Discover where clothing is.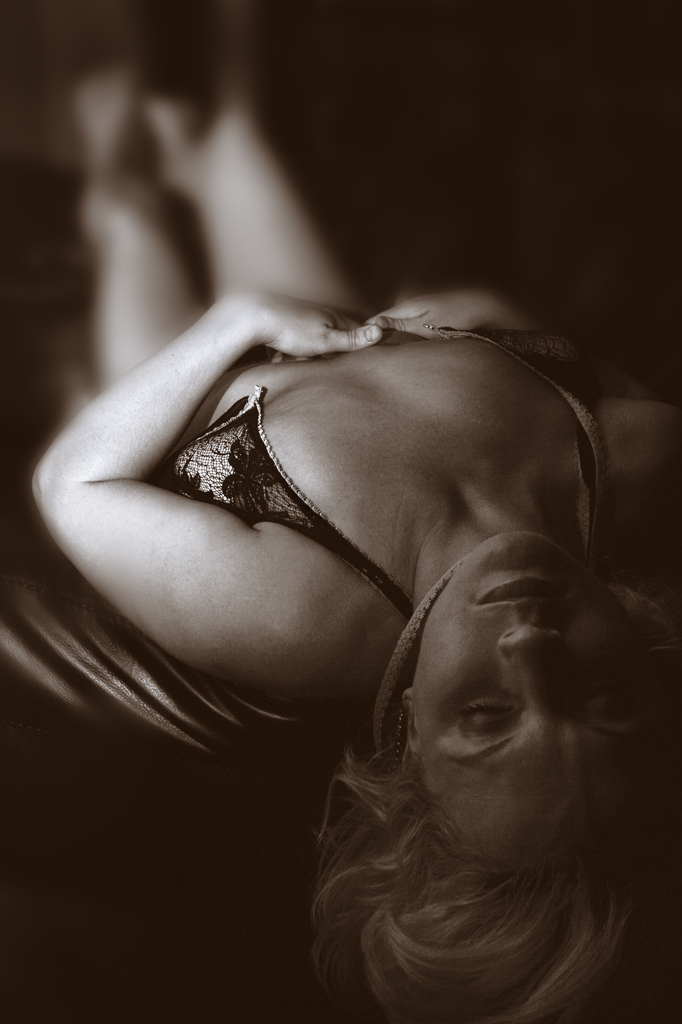
Discovered at {"x1": 151, "y1": 319, "x2": 681, "y2": 636}.
